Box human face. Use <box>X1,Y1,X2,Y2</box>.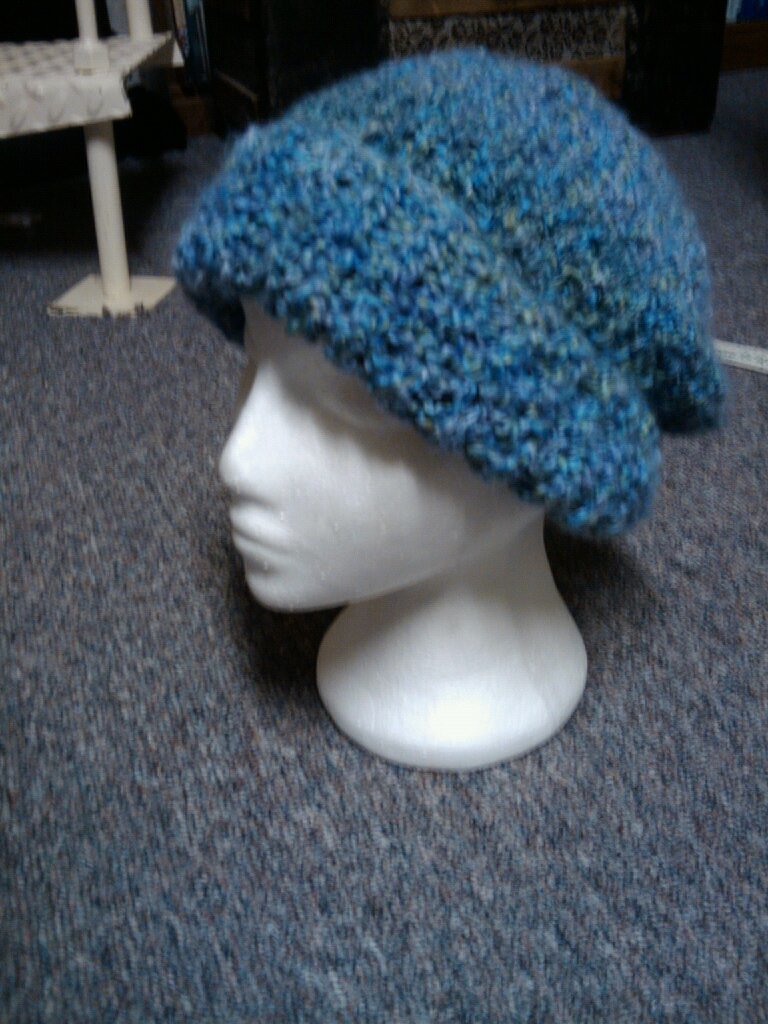
<box>213,303,534,609</box>.
